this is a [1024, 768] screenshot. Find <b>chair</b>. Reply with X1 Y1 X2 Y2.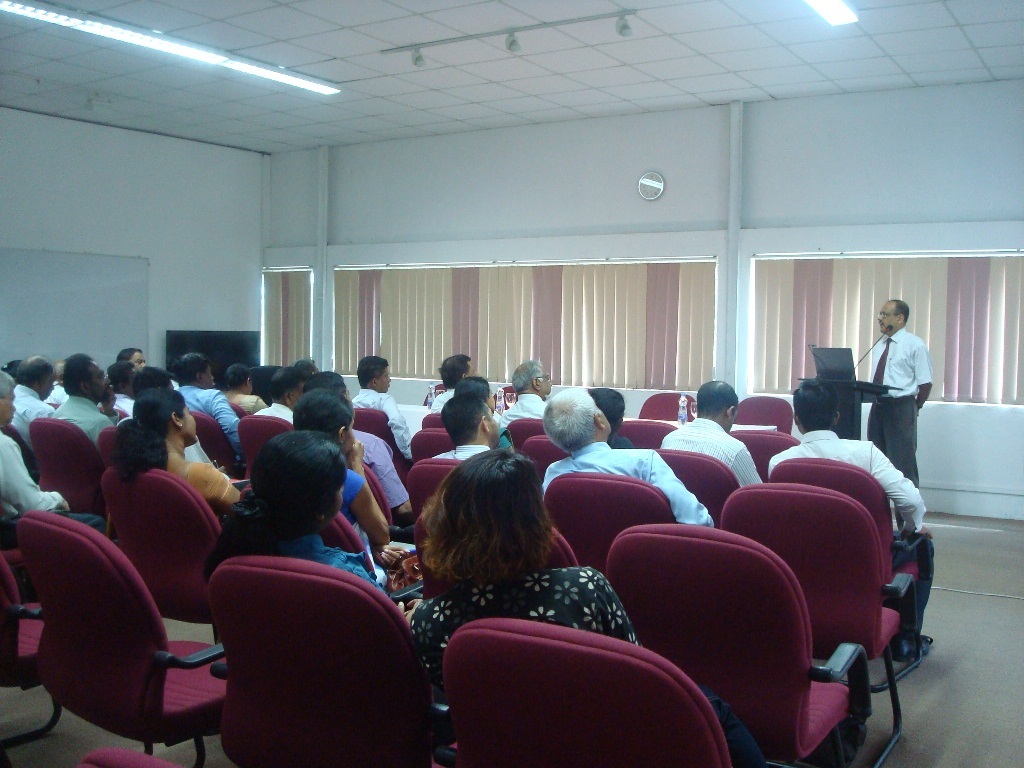
777 458 940 689.
